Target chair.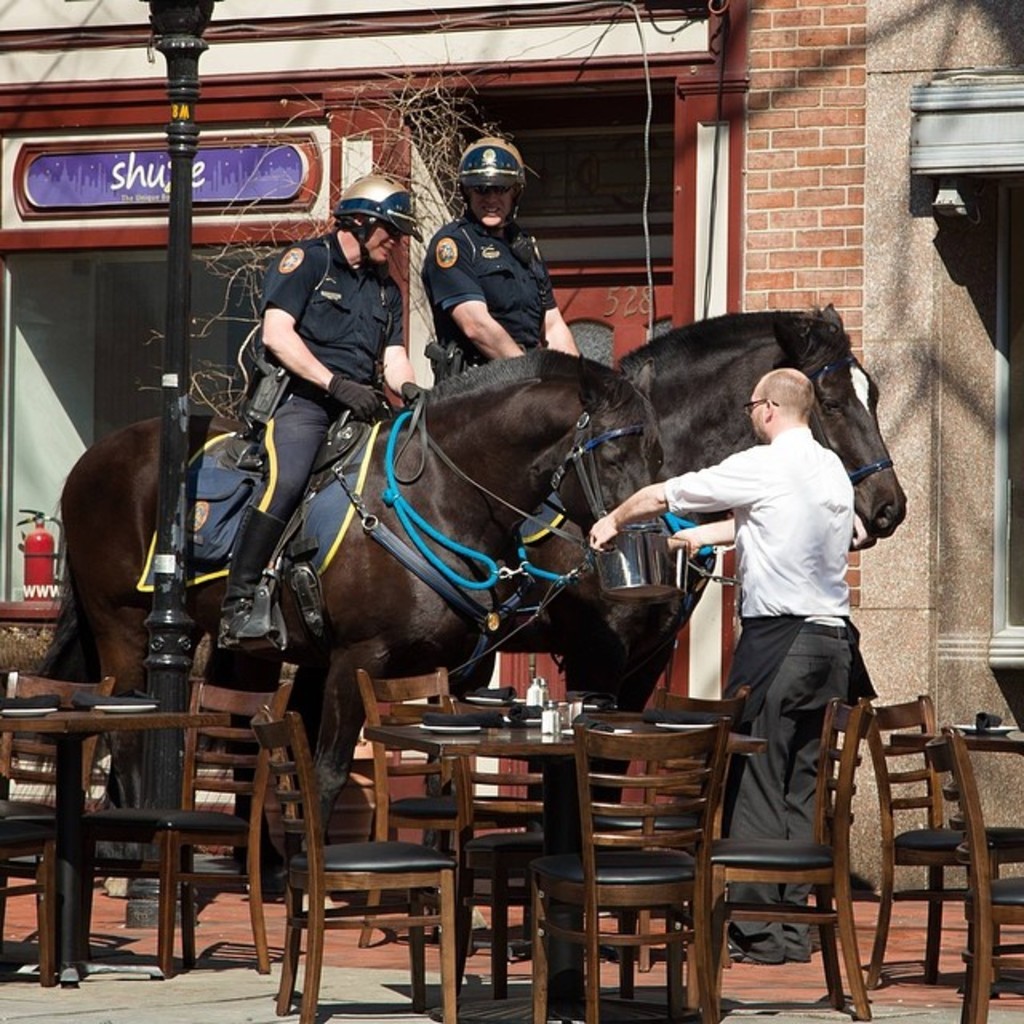
Target region: x1=530, y1=720, x2=736, y2=1022.
